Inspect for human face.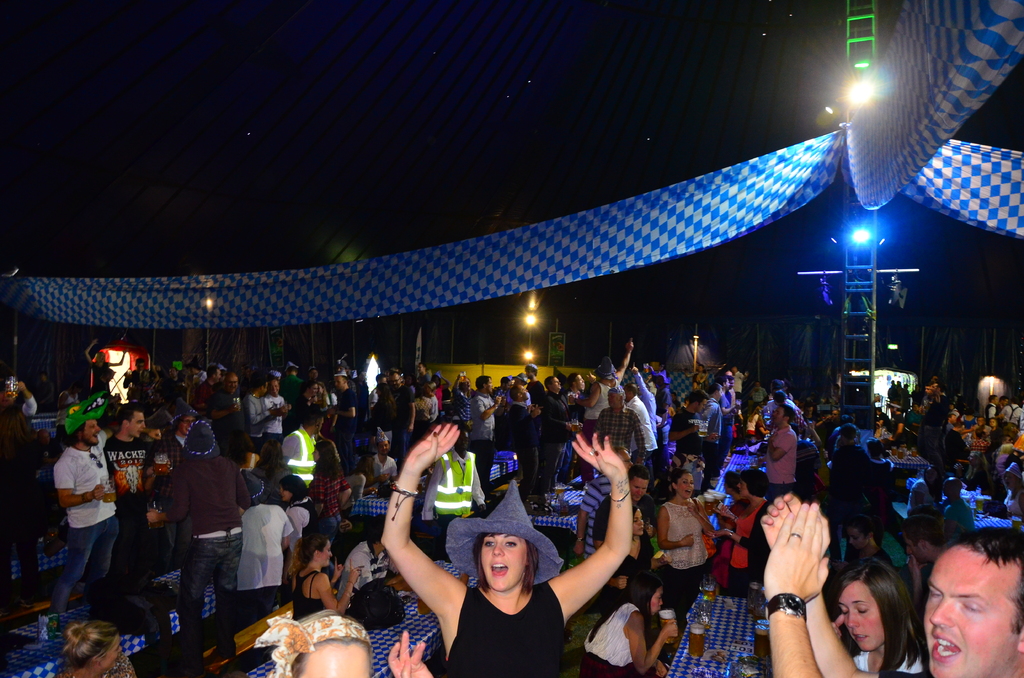
Inspection: rect(312, 385, 317, 394).
